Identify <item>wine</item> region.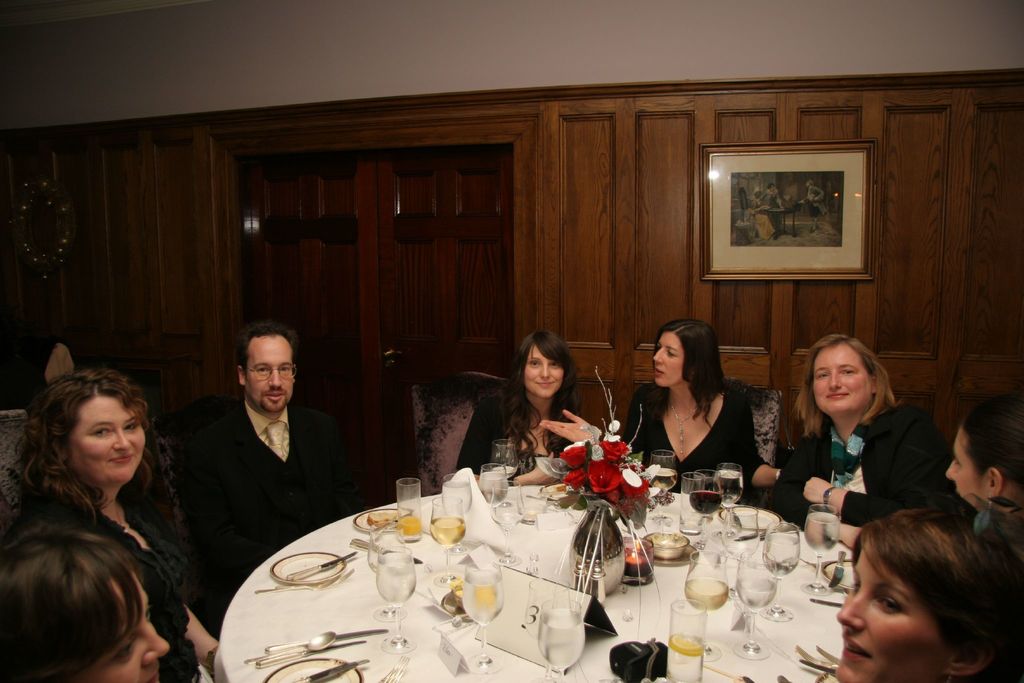
Region: 651, 465, 677, 491.
